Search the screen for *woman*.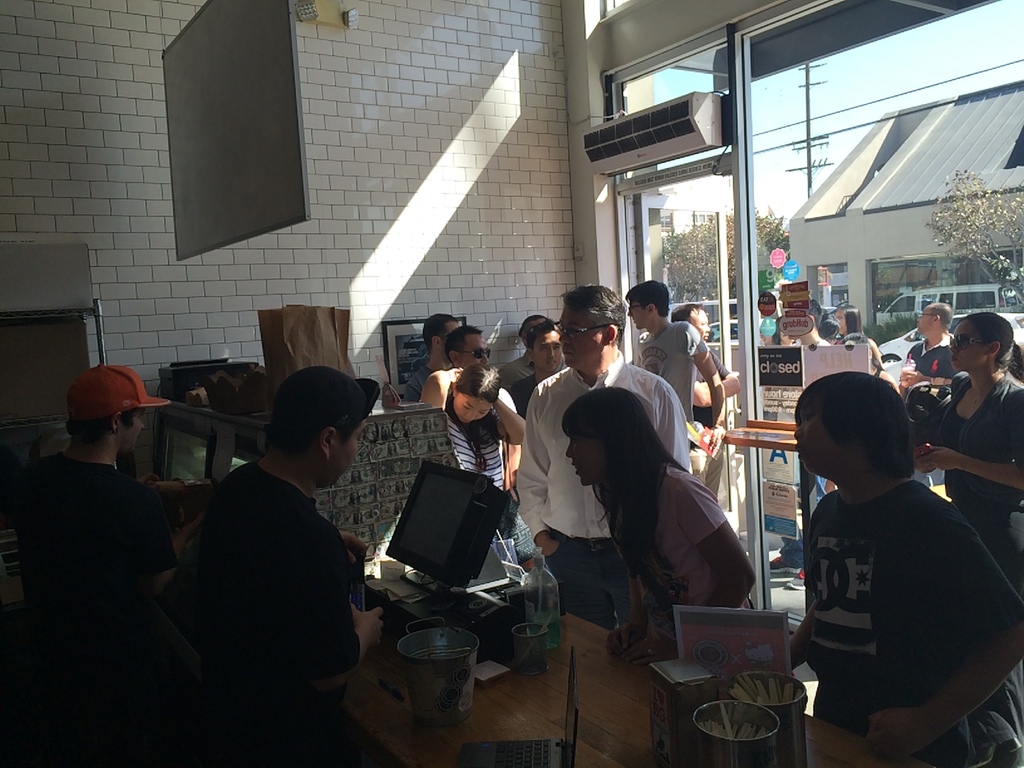
Found at 908/311/1023/612.
